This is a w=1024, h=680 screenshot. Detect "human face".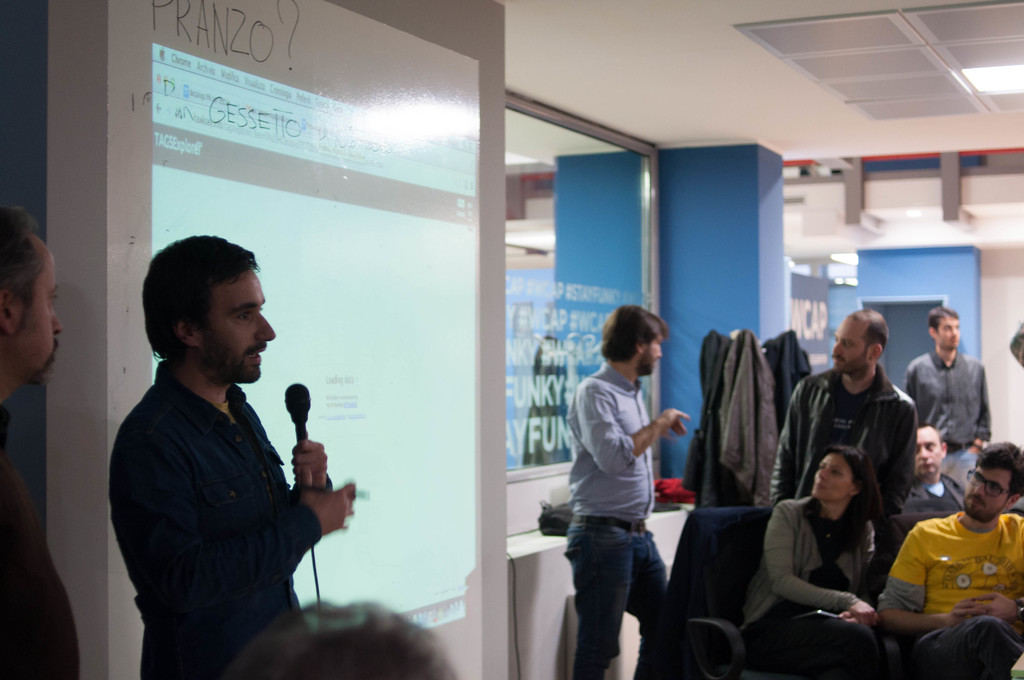
locate(941, 314, 960, 349).
